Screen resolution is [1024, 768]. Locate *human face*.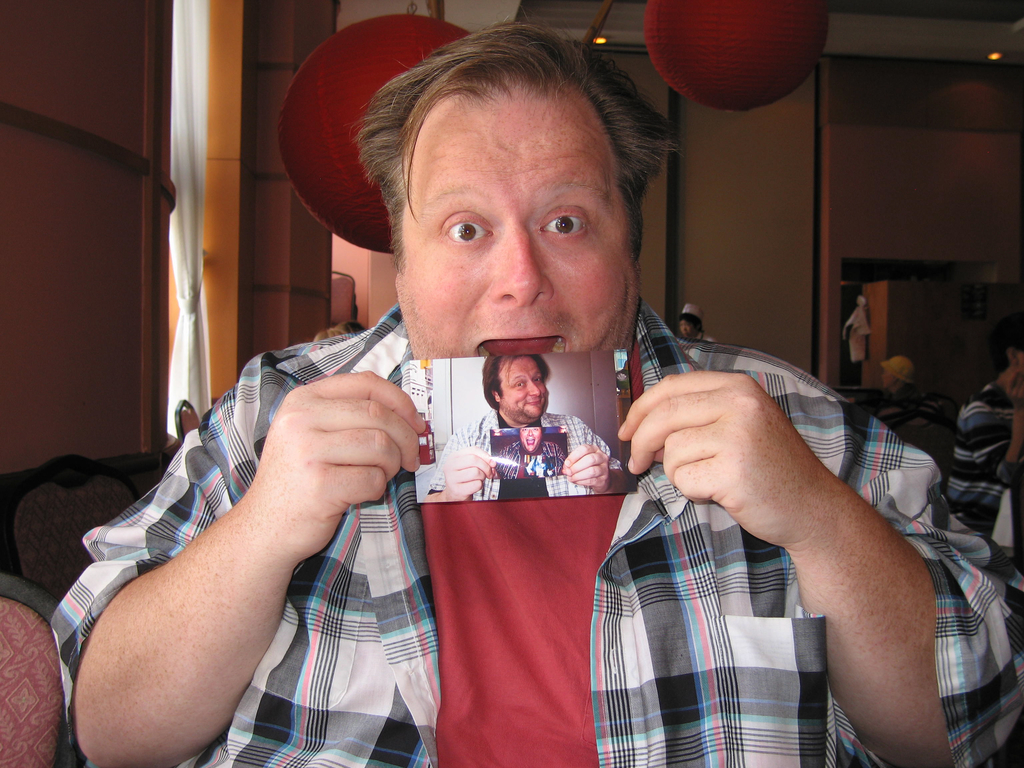
501/362/548/419.
